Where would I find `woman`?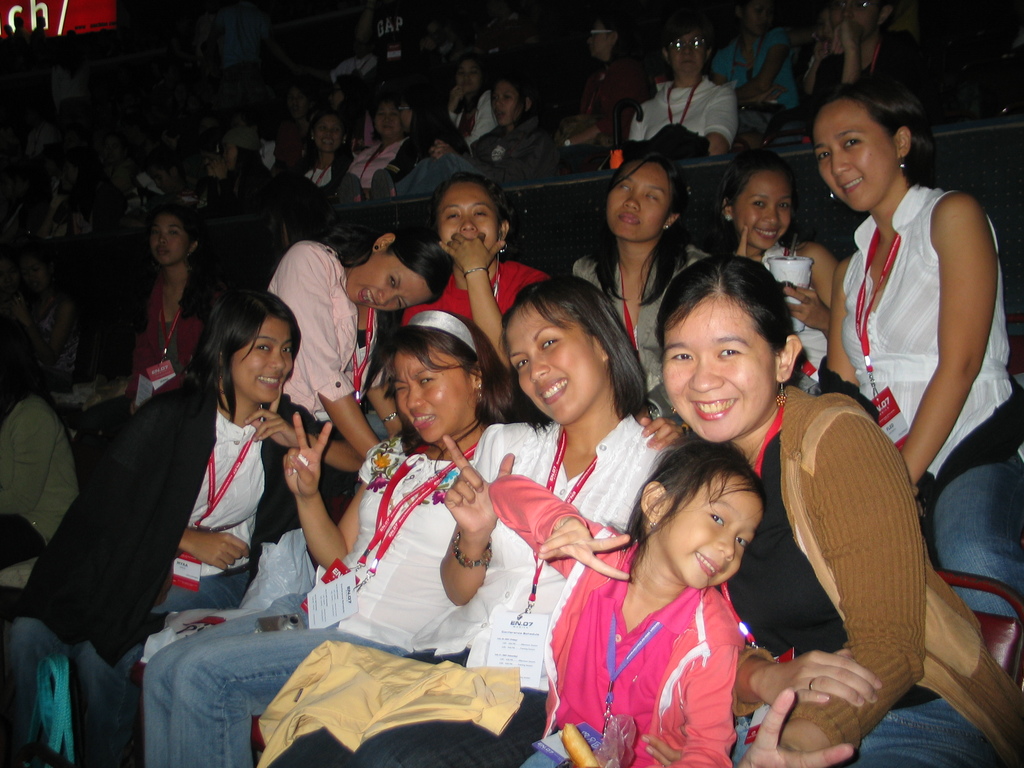
At BBox(53, 148, 129, 237).
